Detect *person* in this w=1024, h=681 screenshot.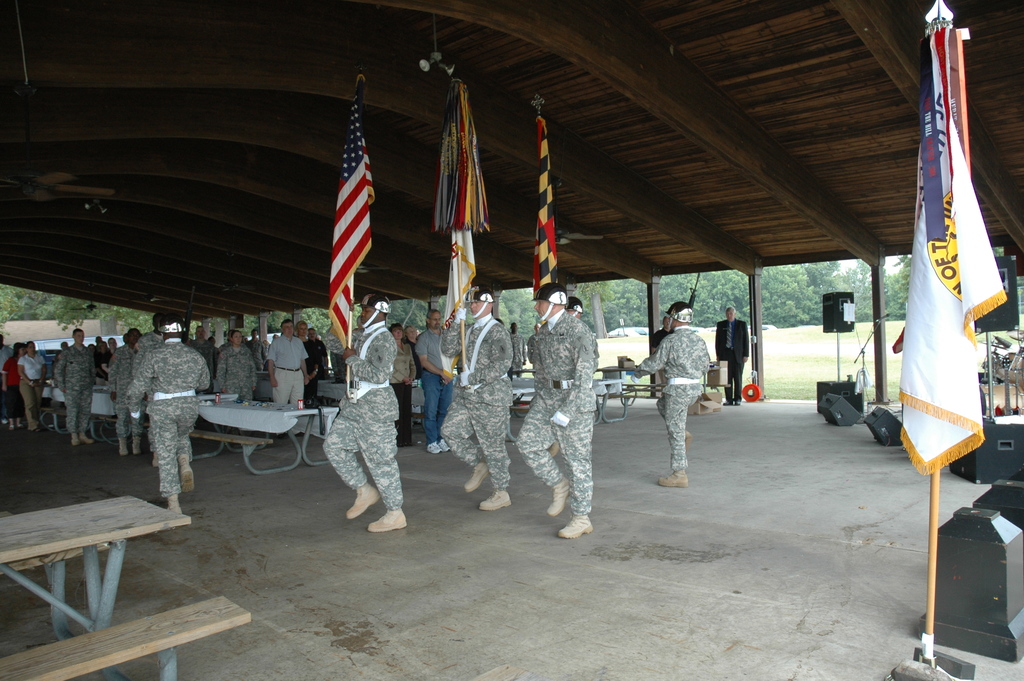
Detection: bbox=(435, 285, 511, 521).
